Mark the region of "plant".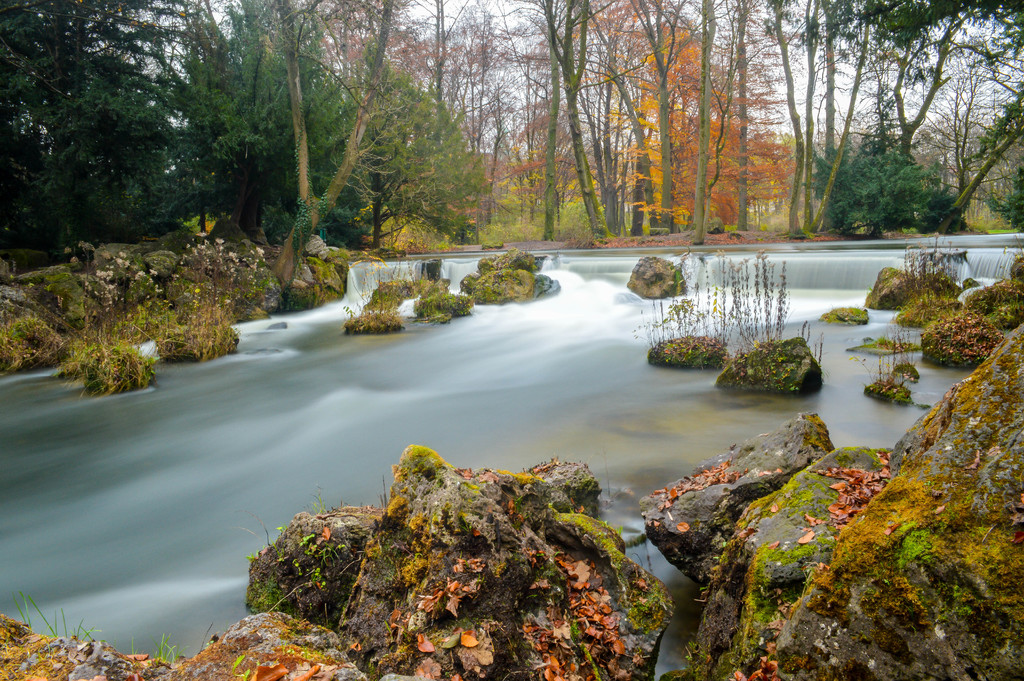
Region: [468,571,486,587].
